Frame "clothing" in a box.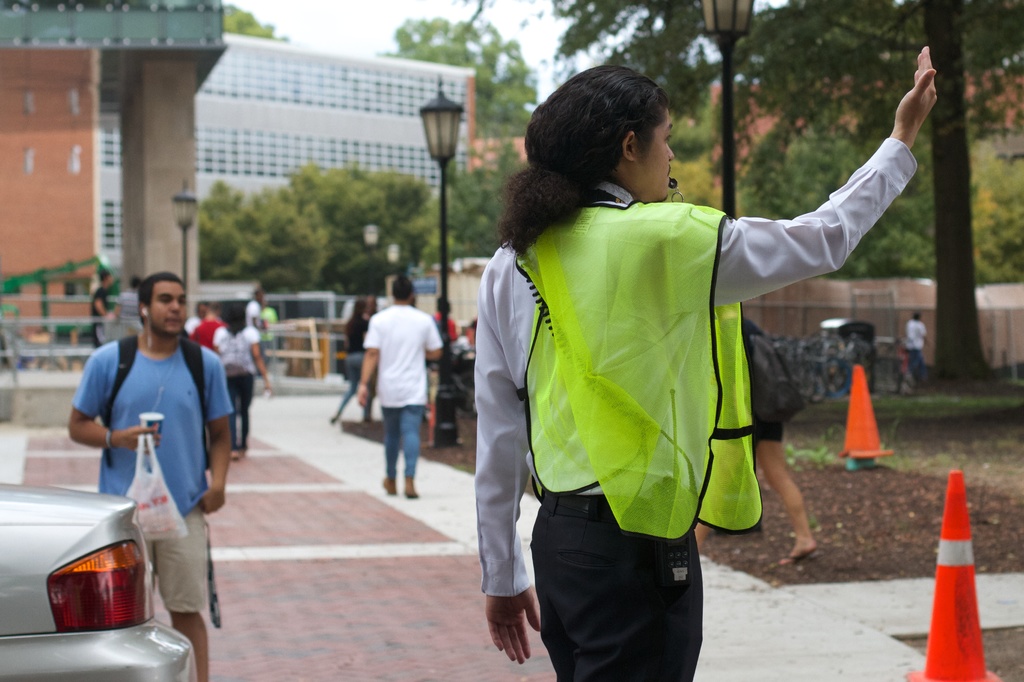
box=[184, 316, 223, 347].
